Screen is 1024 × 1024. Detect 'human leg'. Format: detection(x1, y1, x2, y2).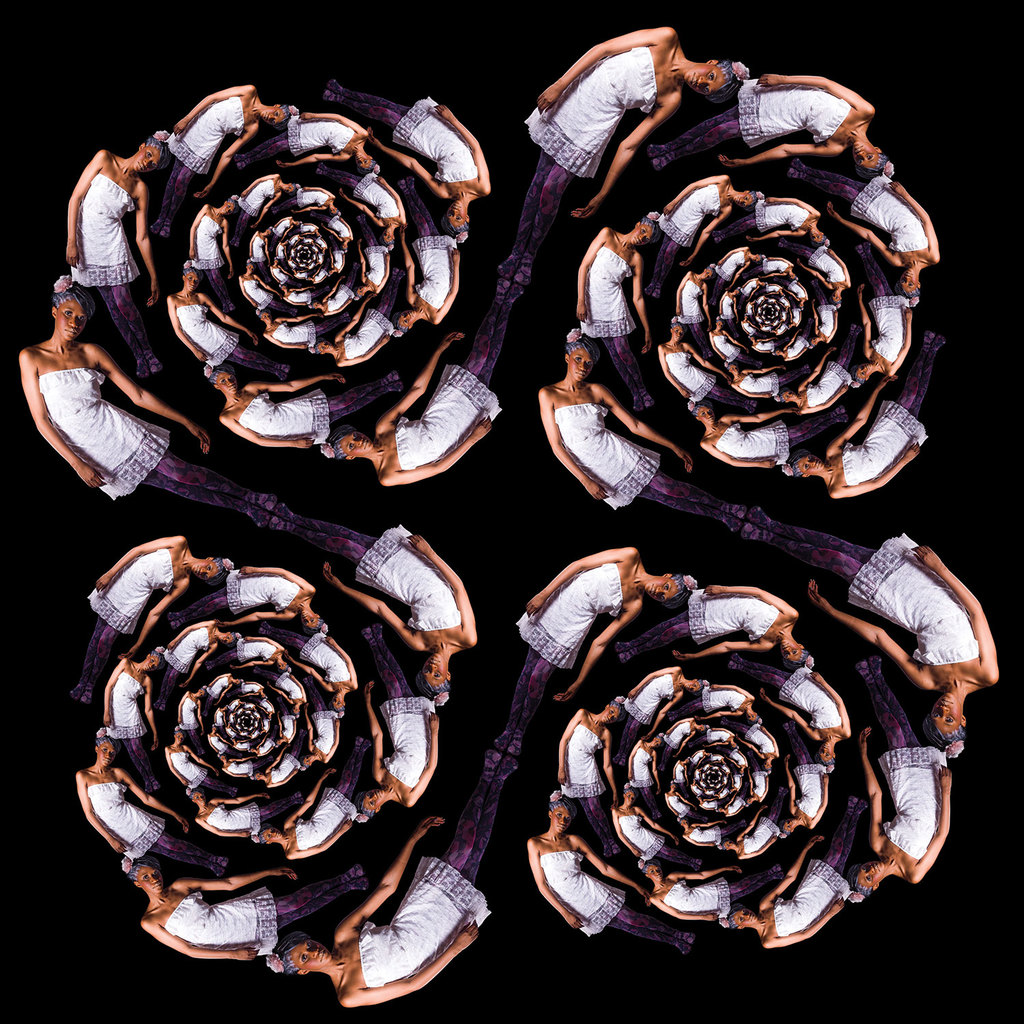
detection(710, 209, 754, 244).
